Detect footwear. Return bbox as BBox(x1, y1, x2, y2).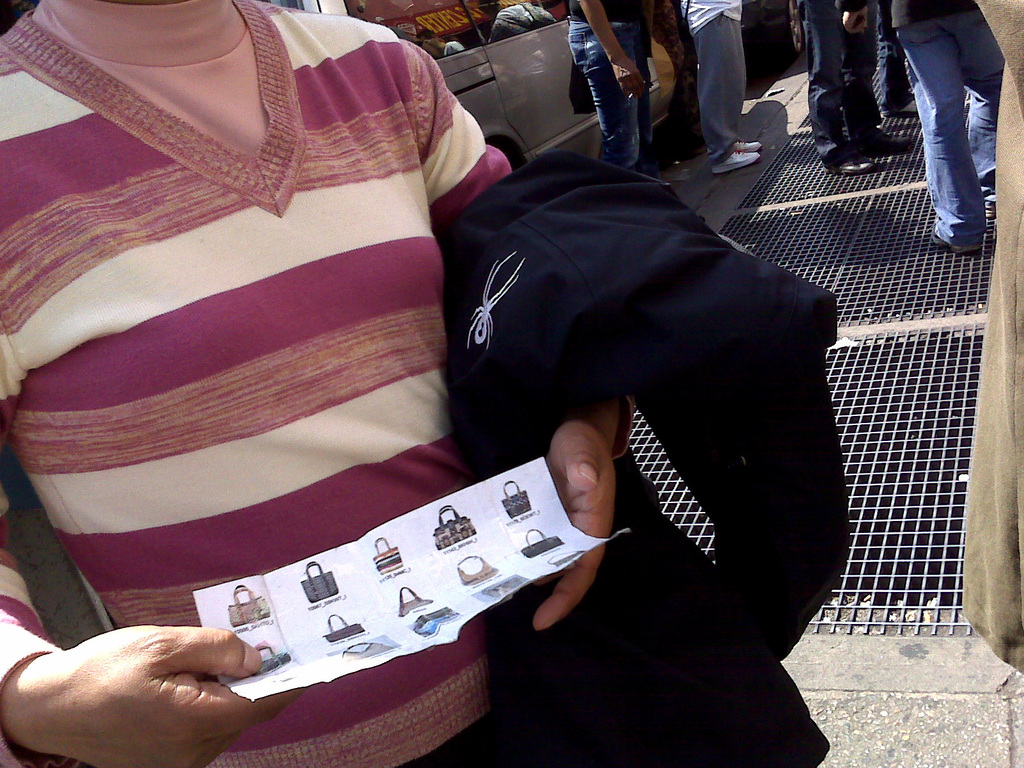
BBox(980, 198, 996, 219).
